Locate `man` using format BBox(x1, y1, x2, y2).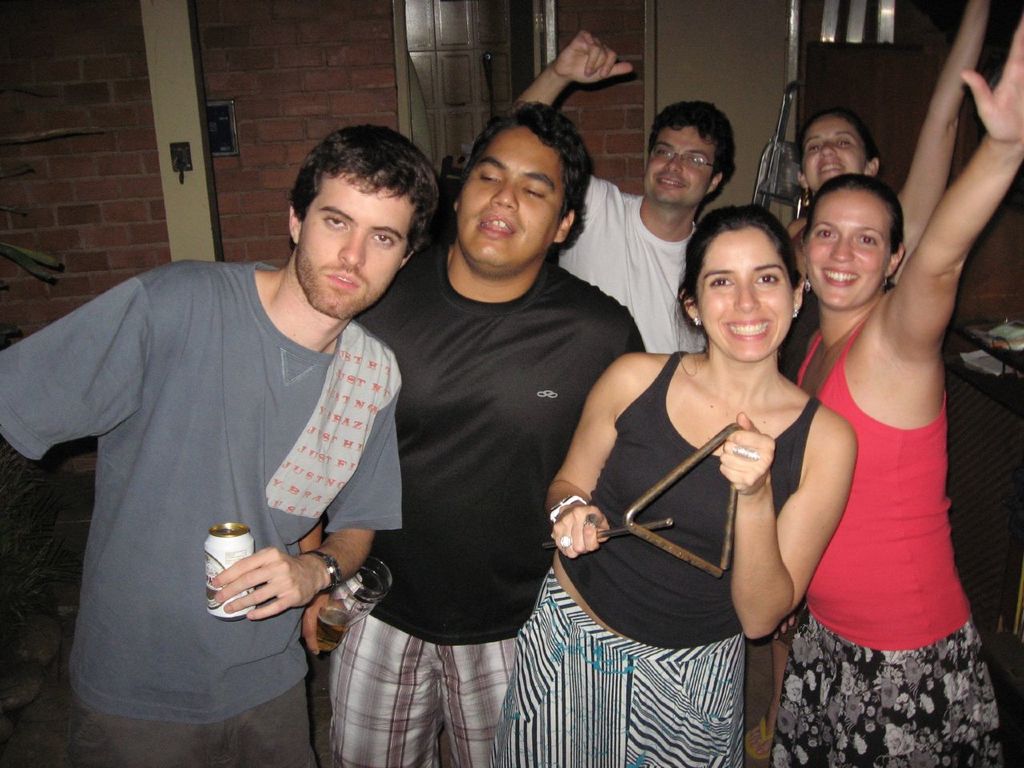
BBox(0, 123, 438, 767).
